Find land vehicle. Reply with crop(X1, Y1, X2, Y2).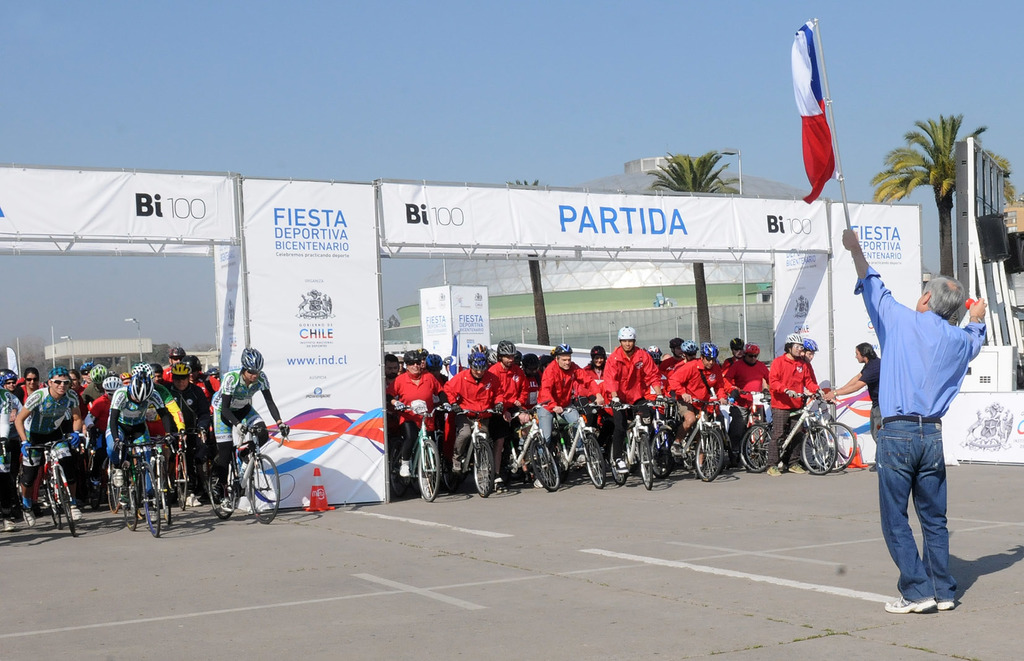
crop(216, 423, 275, 521).
